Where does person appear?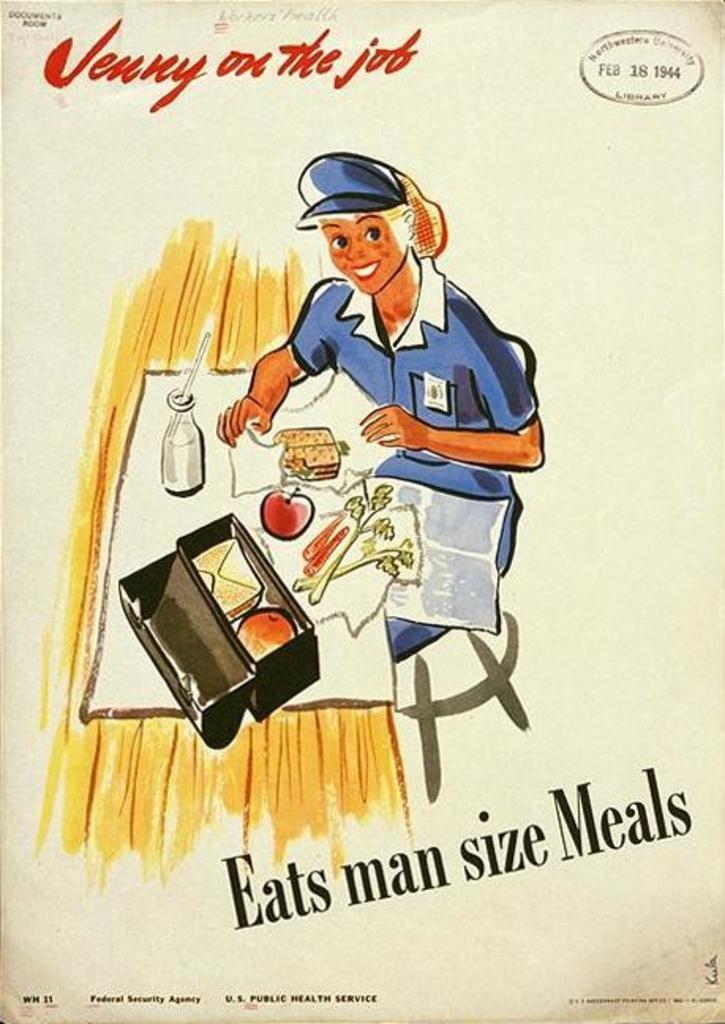
Appears at [215, 152, 529, 662].
